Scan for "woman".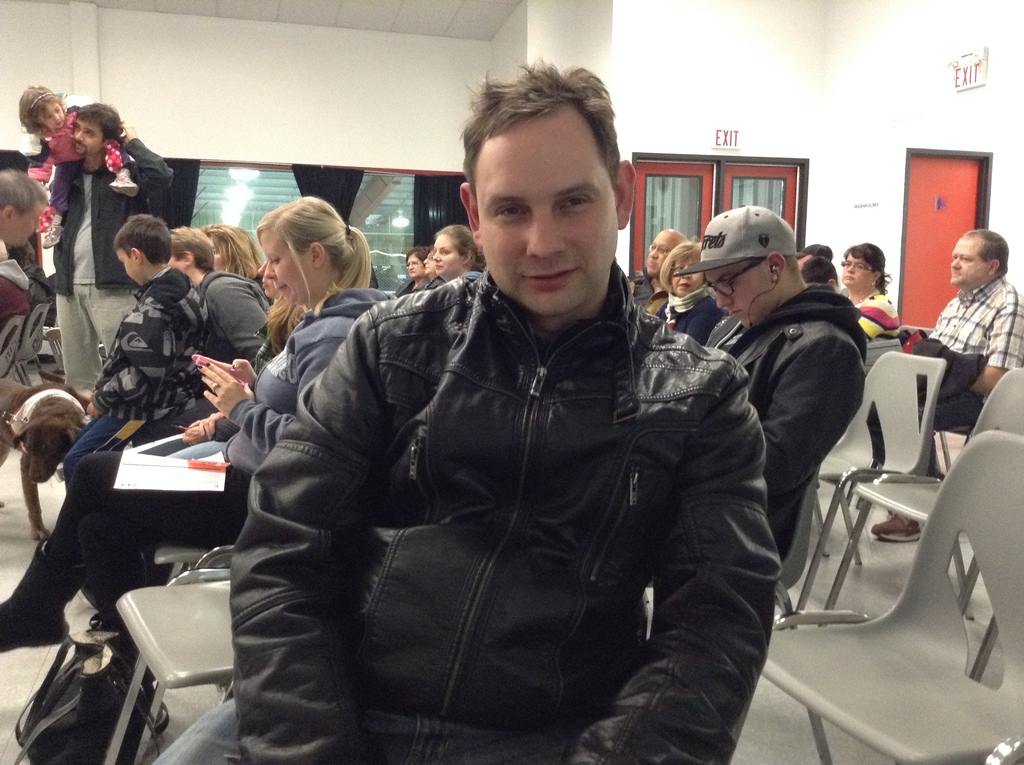
Scan result: pyautogui.locateOnScreen(404, 252, 426, 302).
